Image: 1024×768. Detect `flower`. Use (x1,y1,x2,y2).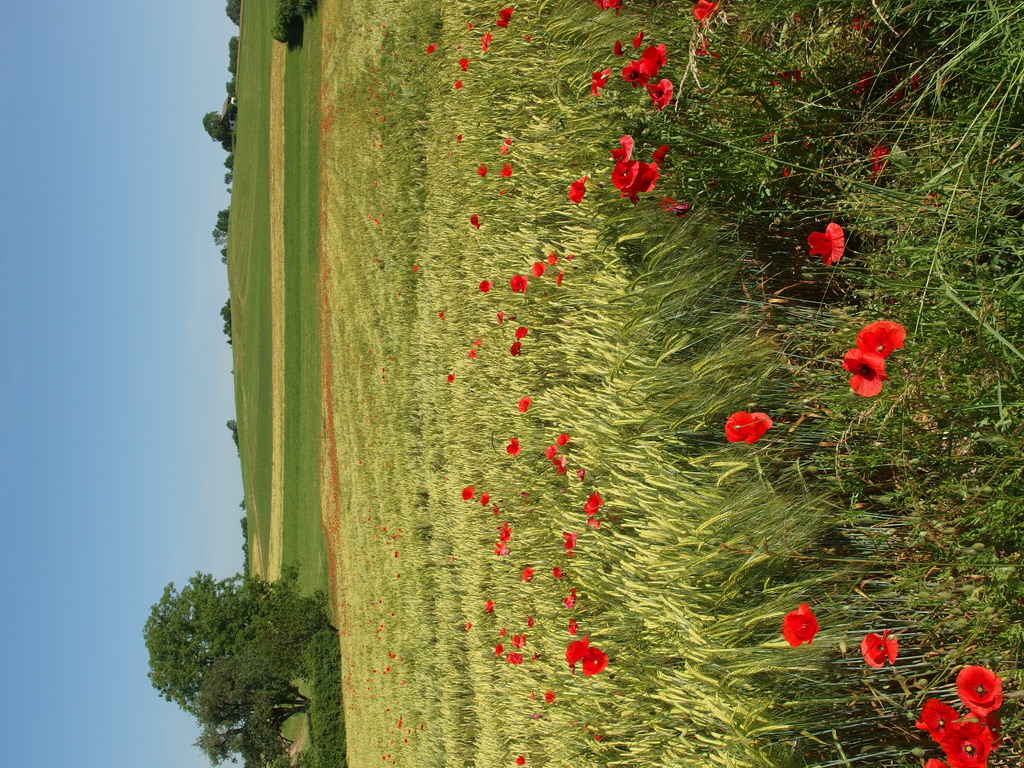
(584,646,607,680).
